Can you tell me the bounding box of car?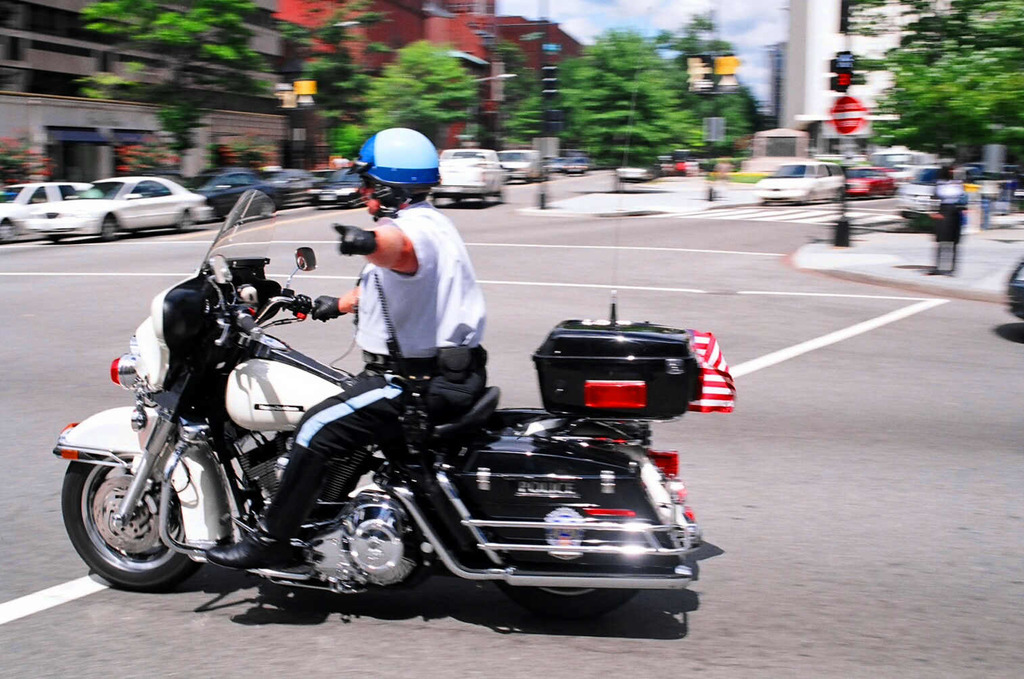
(672, 149, 689, 174).
